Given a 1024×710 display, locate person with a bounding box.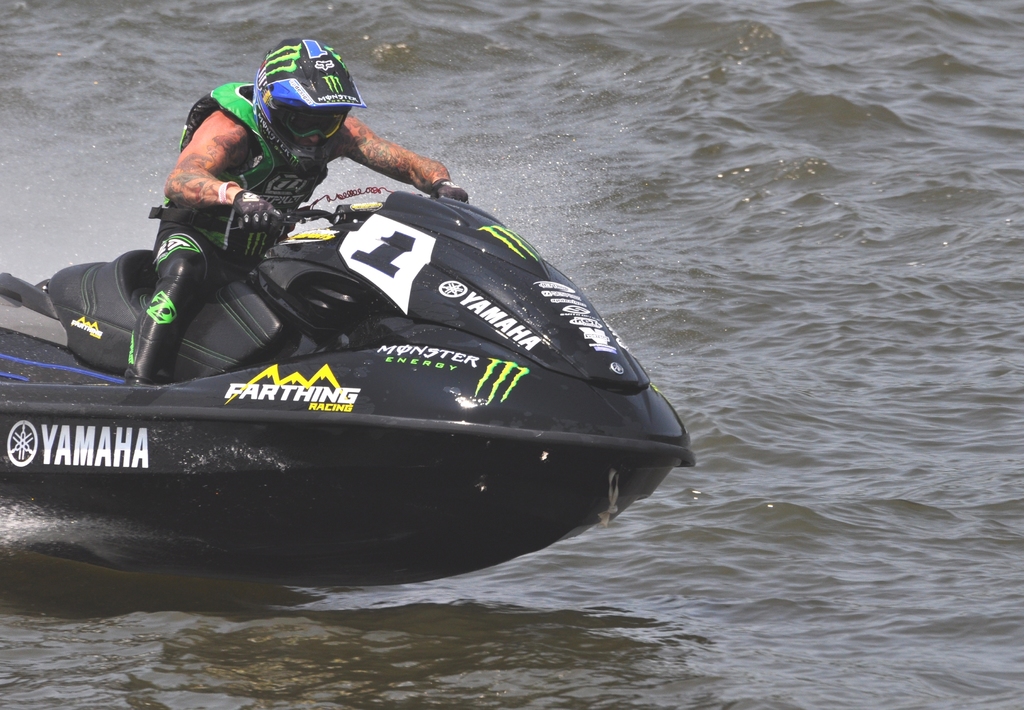
Located: rect(118, 36, 453, 388).
